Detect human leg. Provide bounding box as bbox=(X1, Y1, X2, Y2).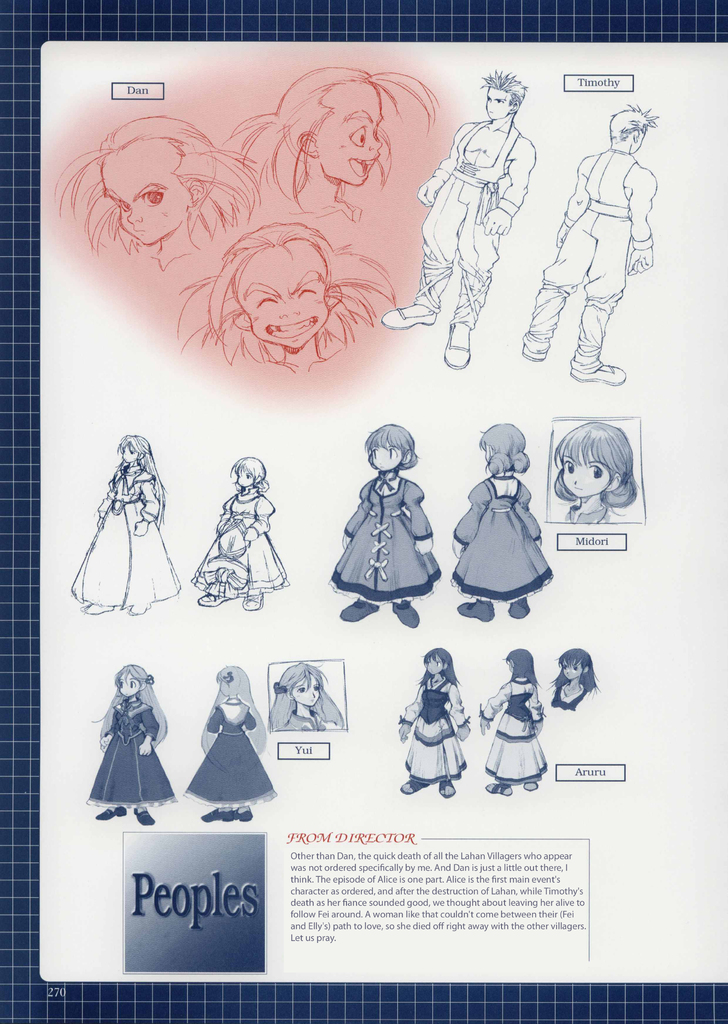
bbox=(440, 176, 506, 369).
